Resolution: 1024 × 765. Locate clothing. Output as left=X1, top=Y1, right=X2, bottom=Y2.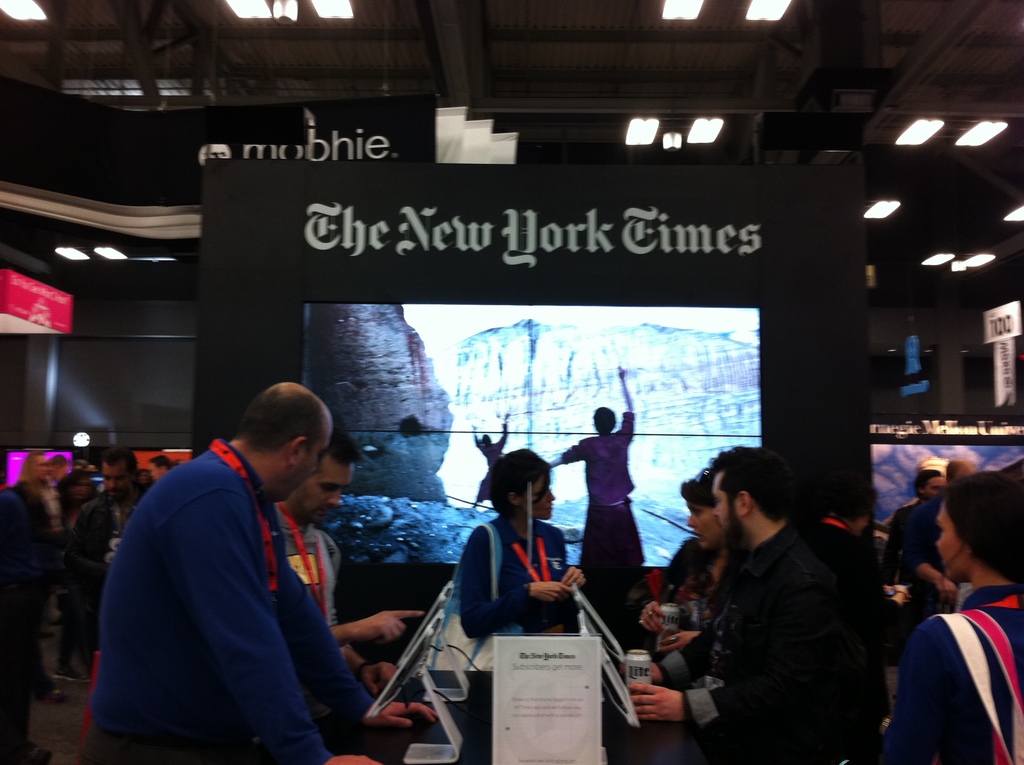
left=662, top=536, right=735, bottom=657.
